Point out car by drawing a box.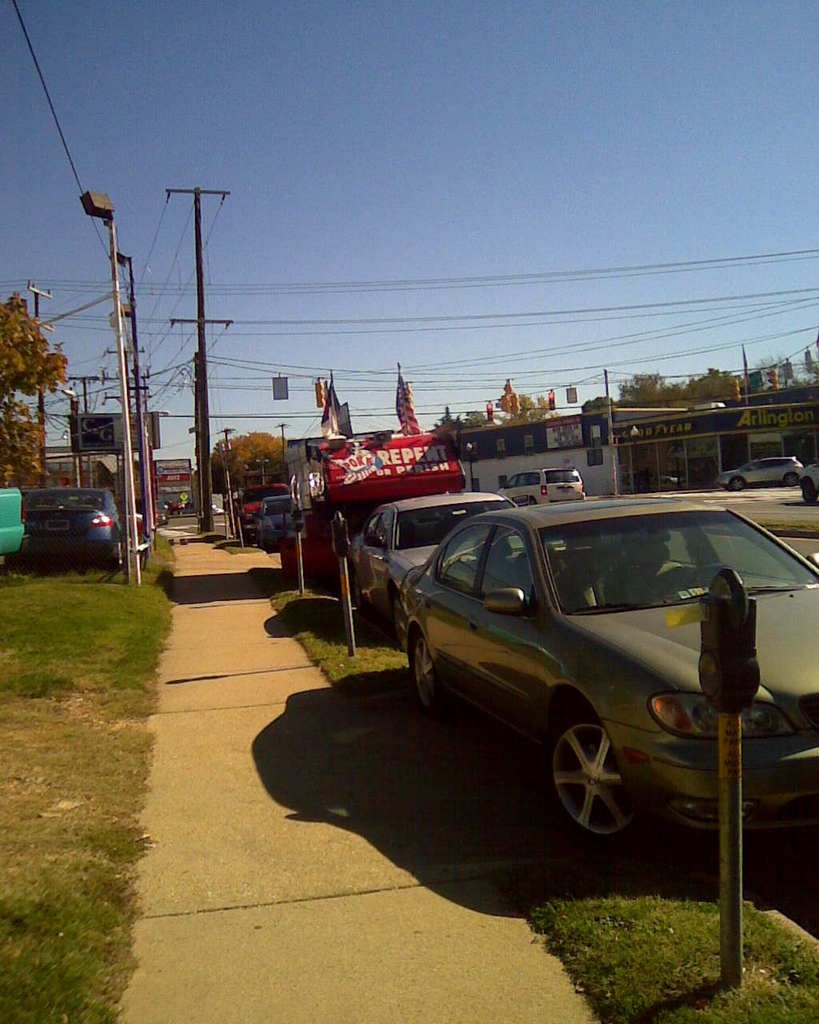
left=394, top=500, right=818, bottom=854.
